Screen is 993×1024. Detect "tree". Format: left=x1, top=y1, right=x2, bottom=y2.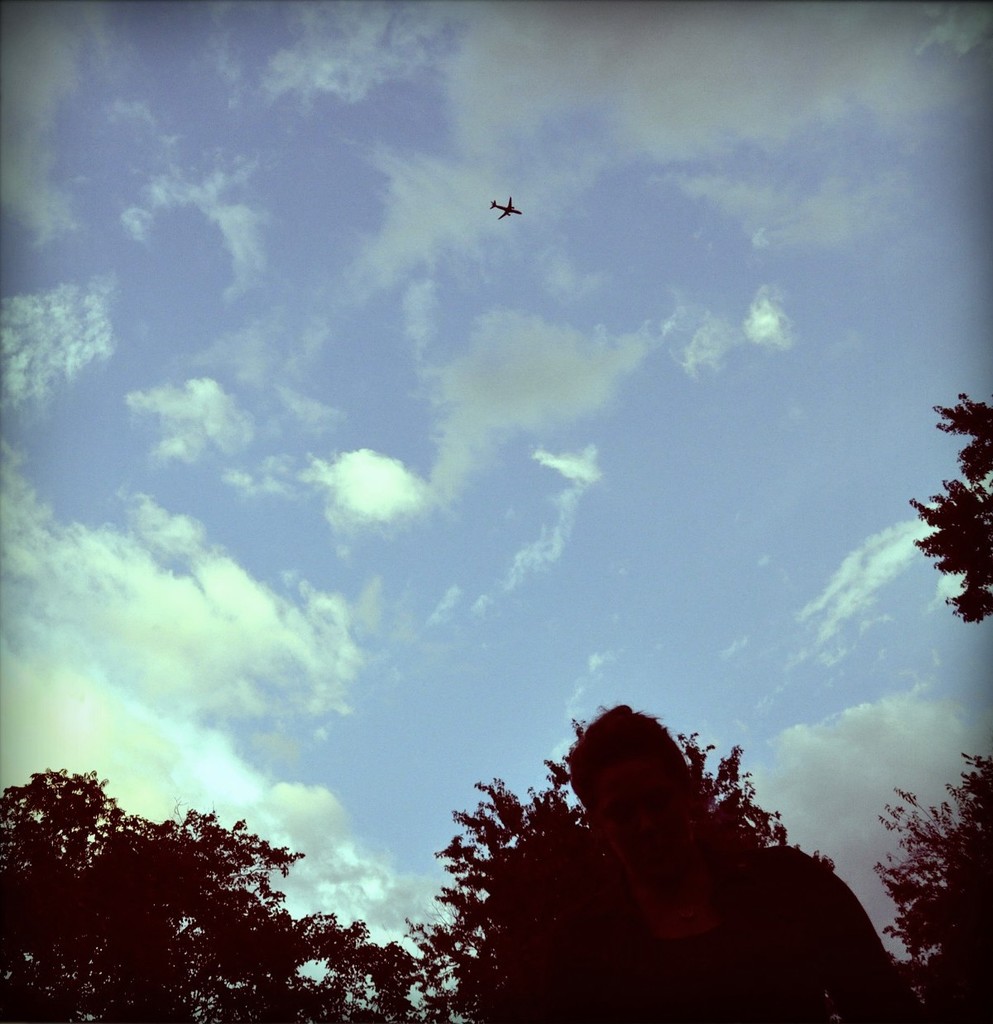
left=0, top=762, right=432, bottom=1023.
